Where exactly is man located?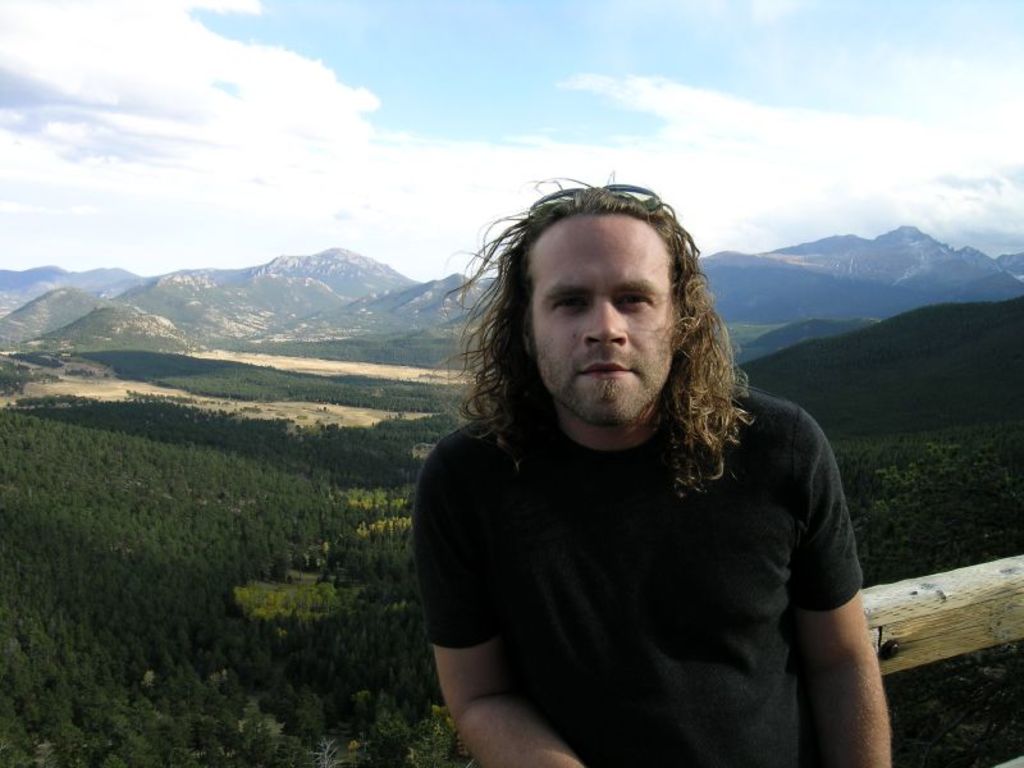
Its bounding box is select_region(376, 166, 897, 763).
